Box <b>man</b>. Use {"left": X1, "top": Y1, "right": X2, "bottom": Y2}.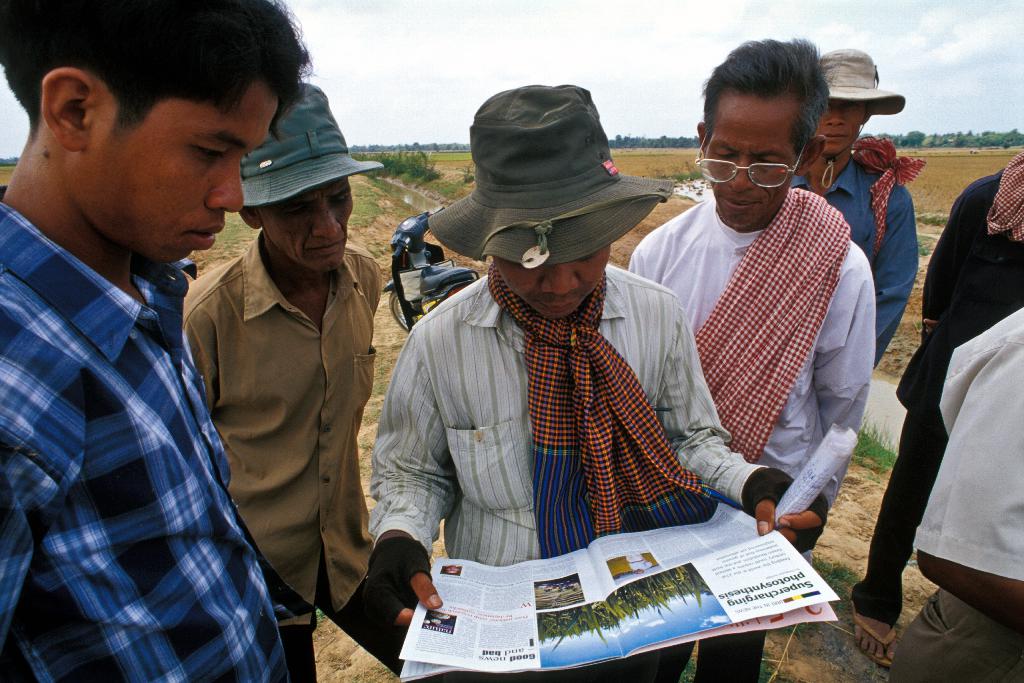
{"left": 888, "top": 308, "right": 1023, "bottom": 682}.
